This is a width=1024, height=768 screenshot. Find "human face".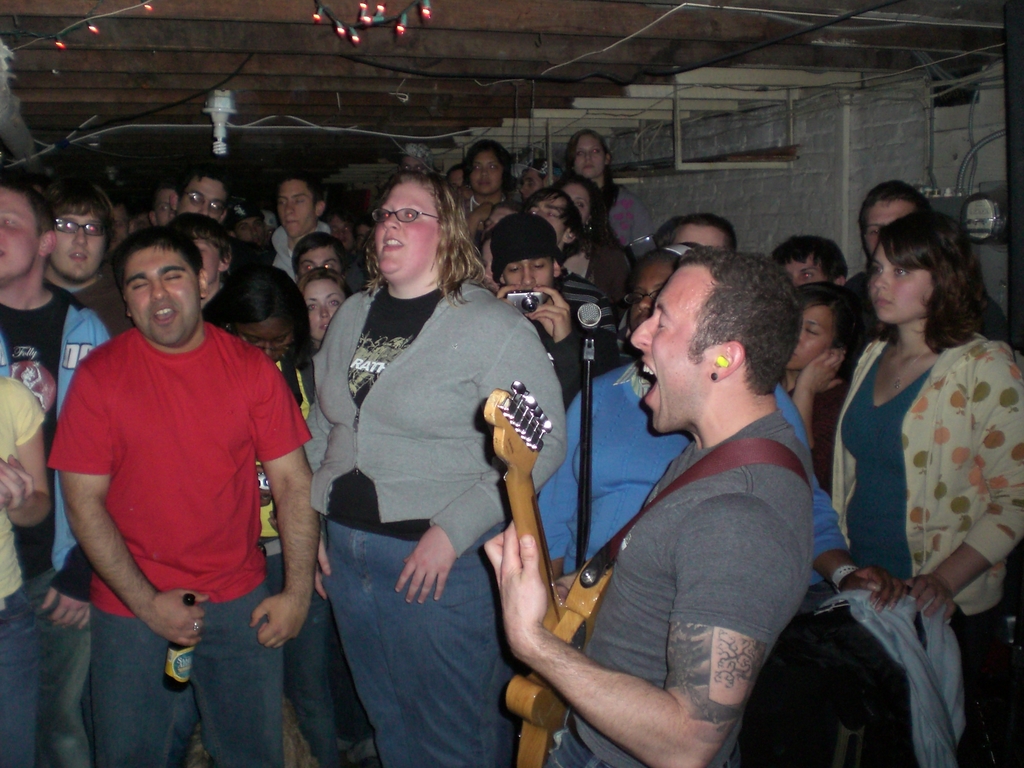
Bounding box: Rect(121, 243, 202, 349).
